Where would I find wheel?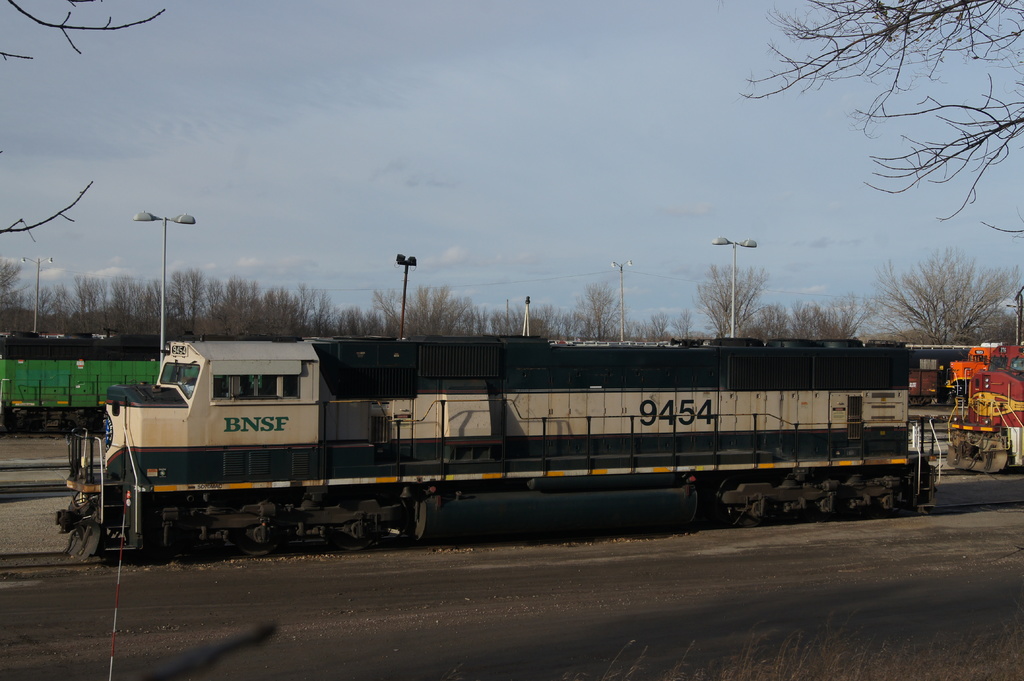
At <bbox>230, 502, 282, 554</bbox>.
